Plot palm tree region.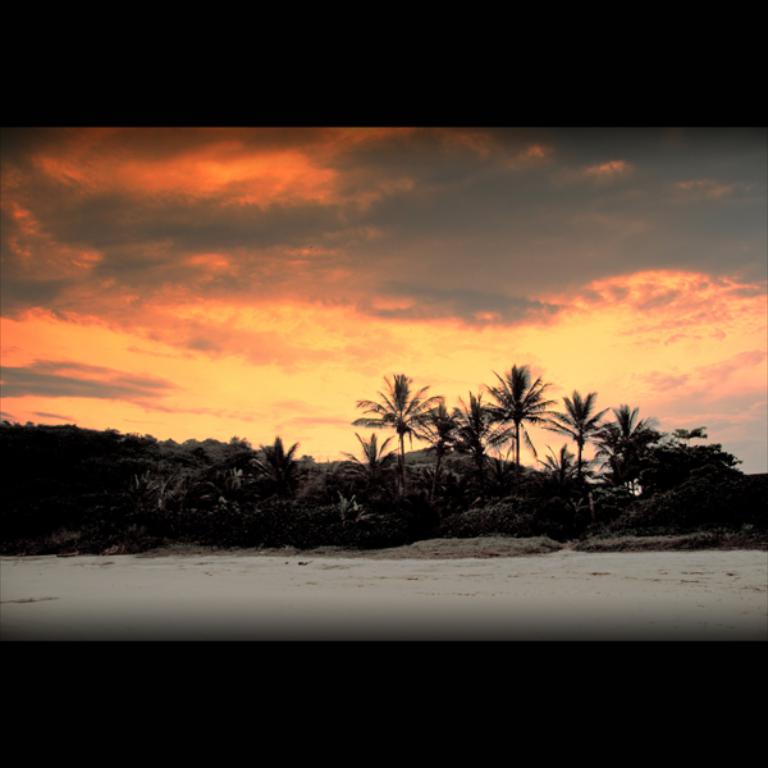
Plotted at box=[420, 398, 475, 481].
